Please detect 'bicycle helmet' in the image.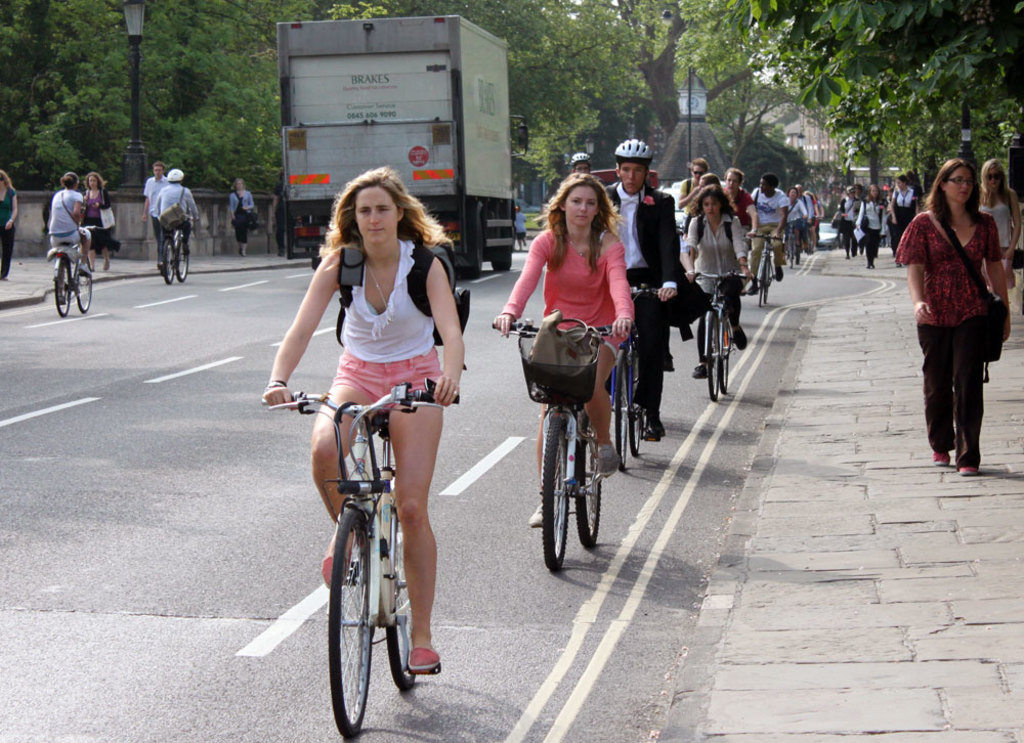
571, 146, 589, 164.
